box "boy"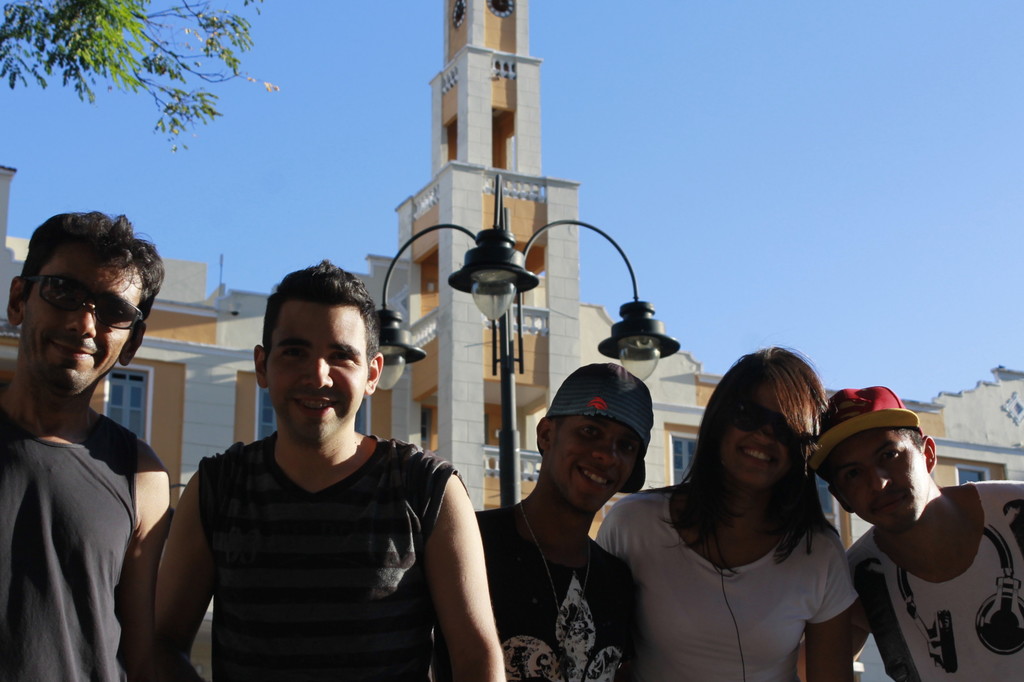
(x1=477, y1=359, x2=646, y2=681)
